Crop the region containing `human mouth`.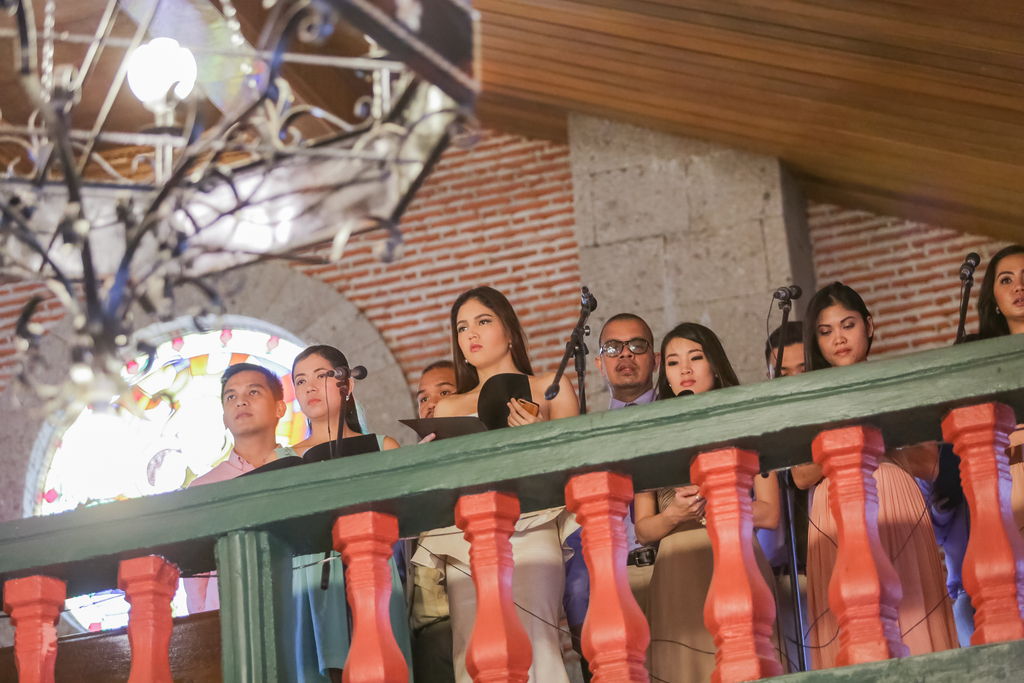
Crop region: 680:379:701:390.
